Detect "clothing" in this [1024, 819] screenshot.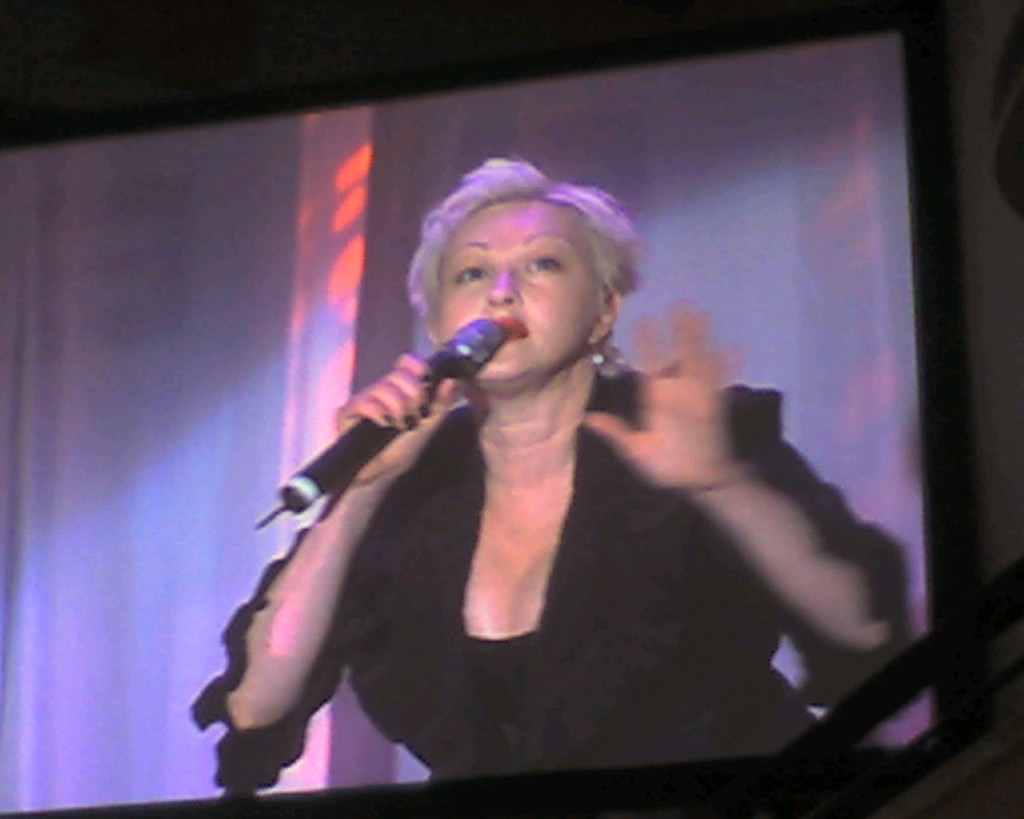
Detection: select_region(244, 319, 806, 791).
